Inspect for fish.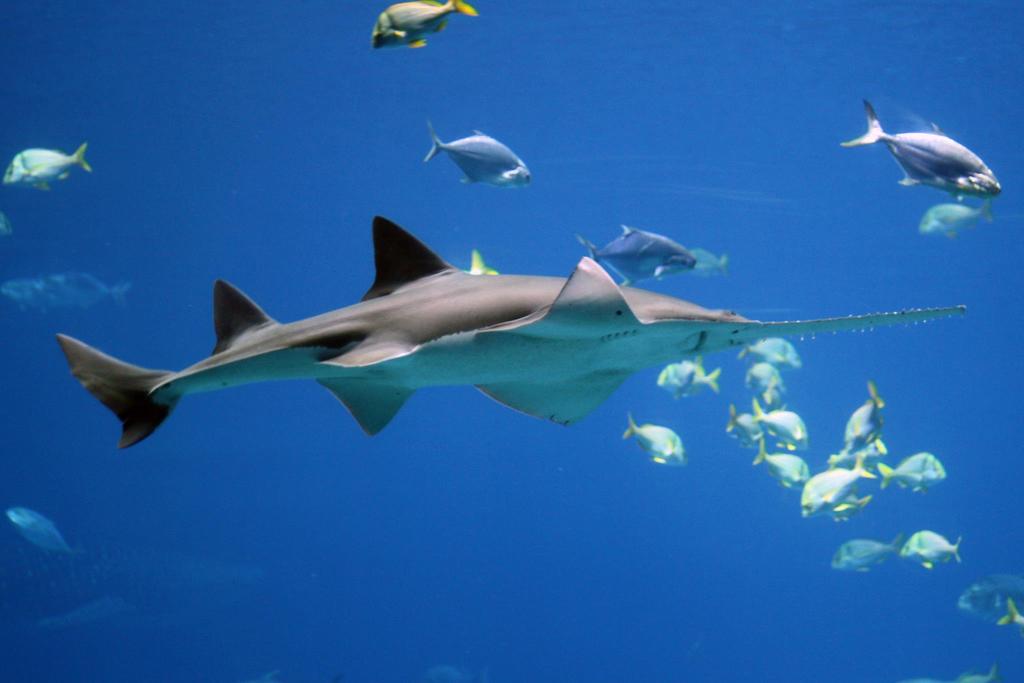
Inspection: 424 120 530 187.
